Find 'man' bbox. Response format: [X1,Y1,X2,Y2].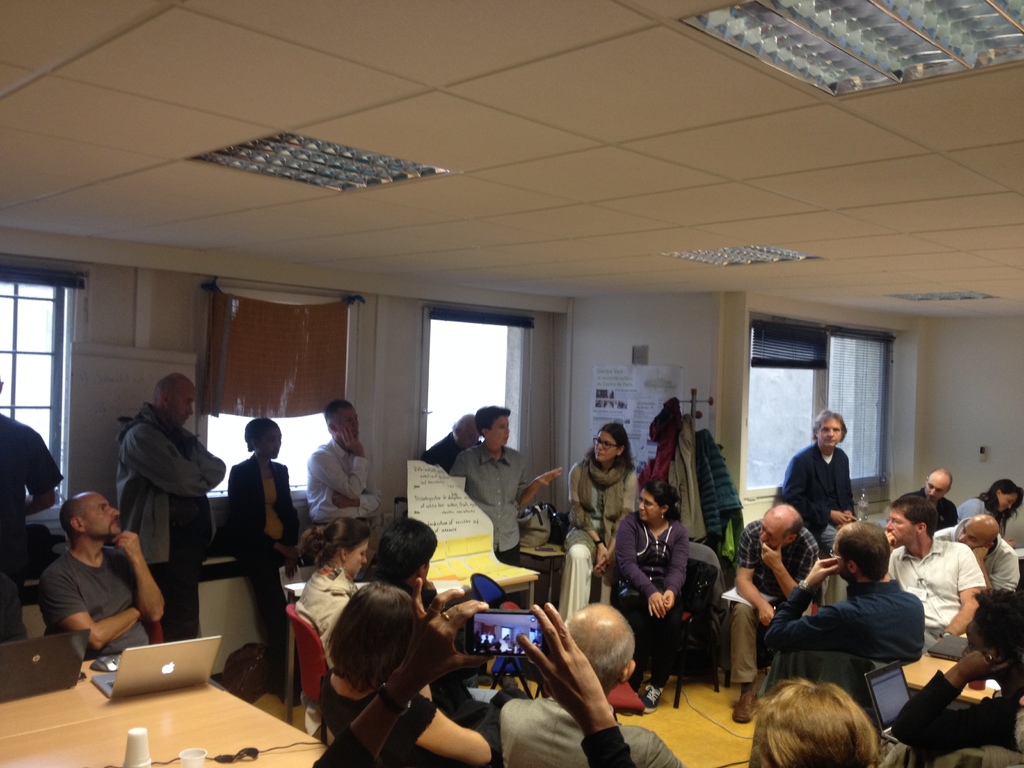
[935,512,1022,591].
